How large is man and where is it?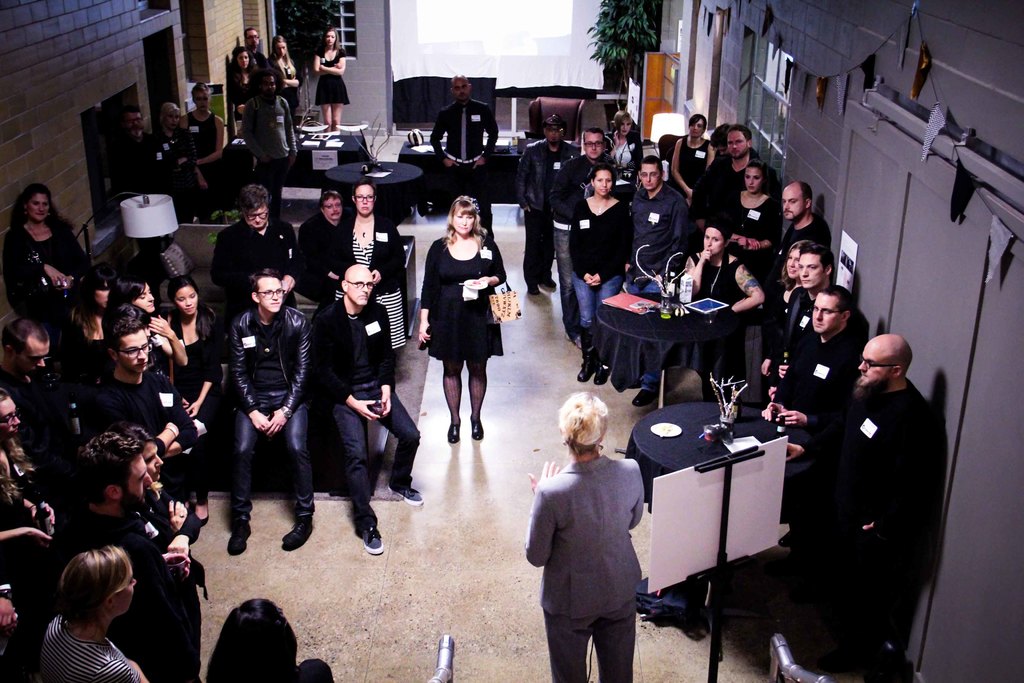
Bounding box: box(518, 112, 576, 295).
